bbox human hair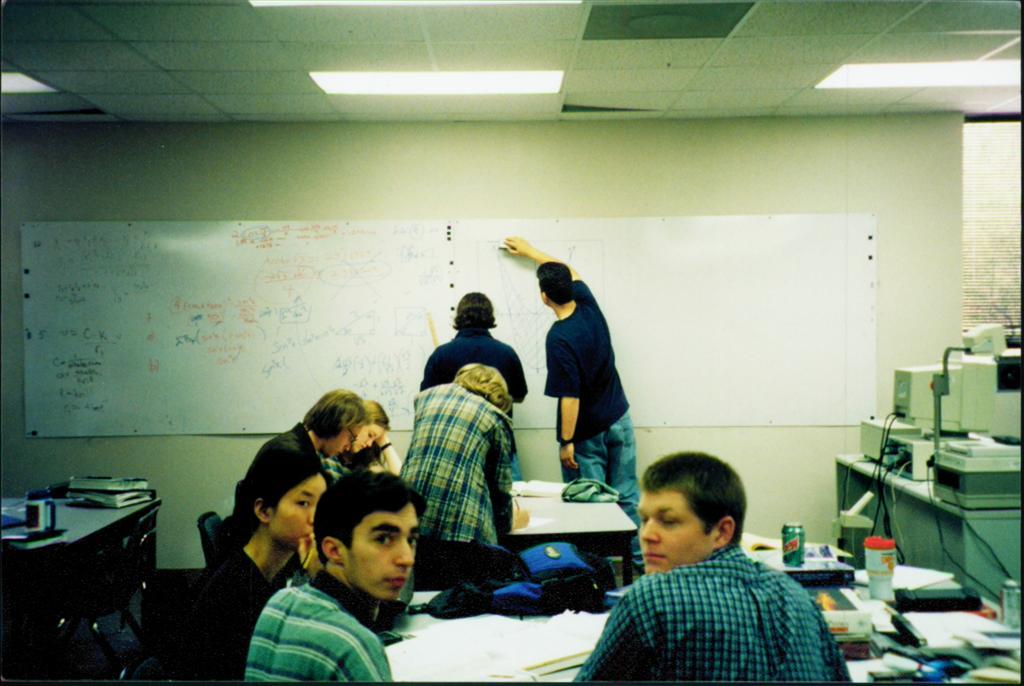
rect(644, 447, 747, 549)
